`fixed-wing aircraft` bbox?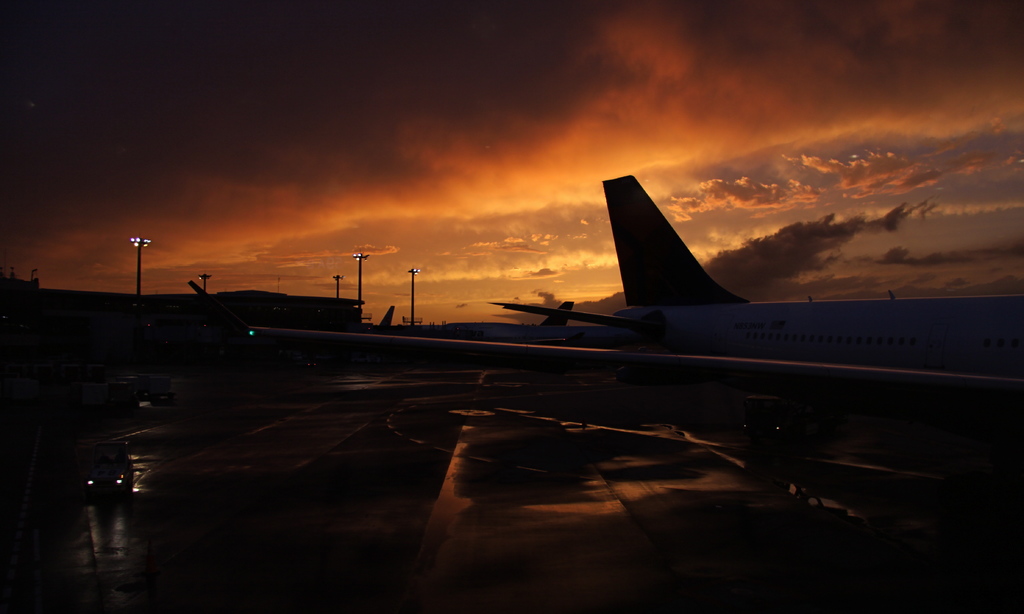
box=[485, 170, 1023, 380]
